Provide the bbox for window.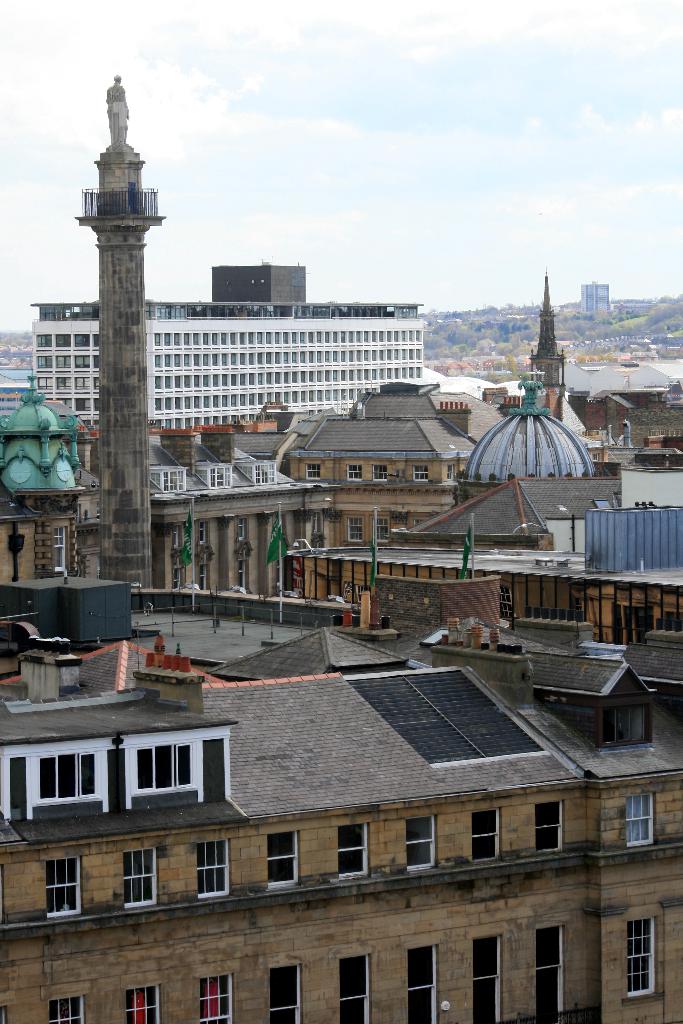
(left=532, top=920, right=571, bottom=1012).
